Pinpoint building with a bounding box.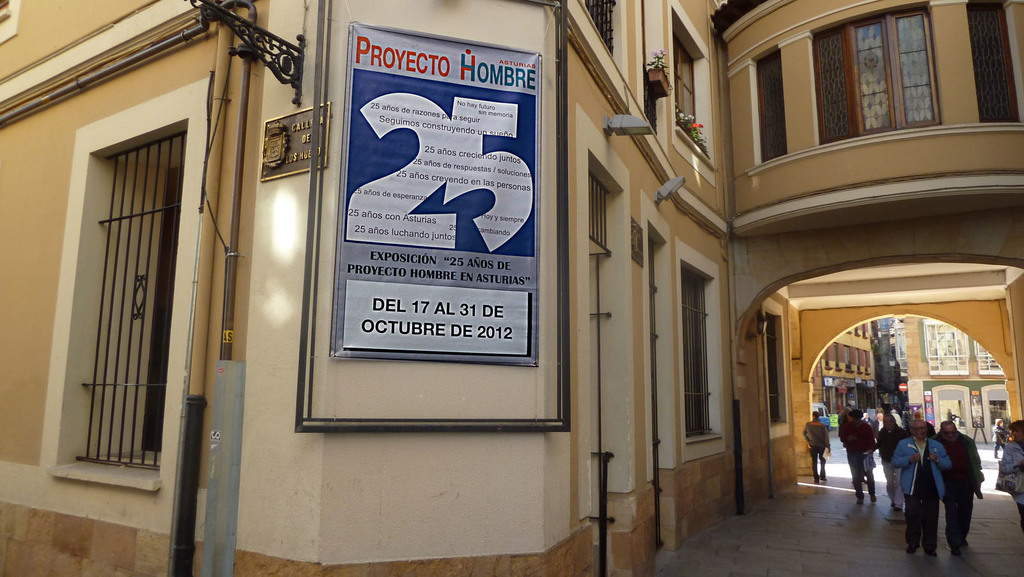
x1=0, y1=0, x2=1023, y2=576.
